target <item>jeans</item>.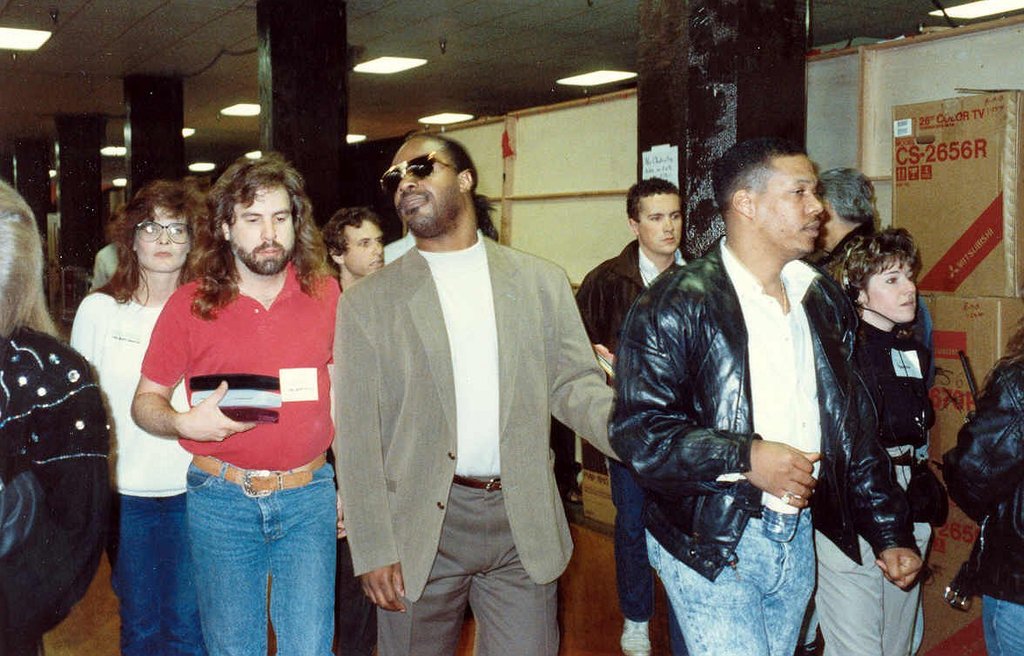
Target region: (x1=113, y1=479, x2=181, y2=655).
